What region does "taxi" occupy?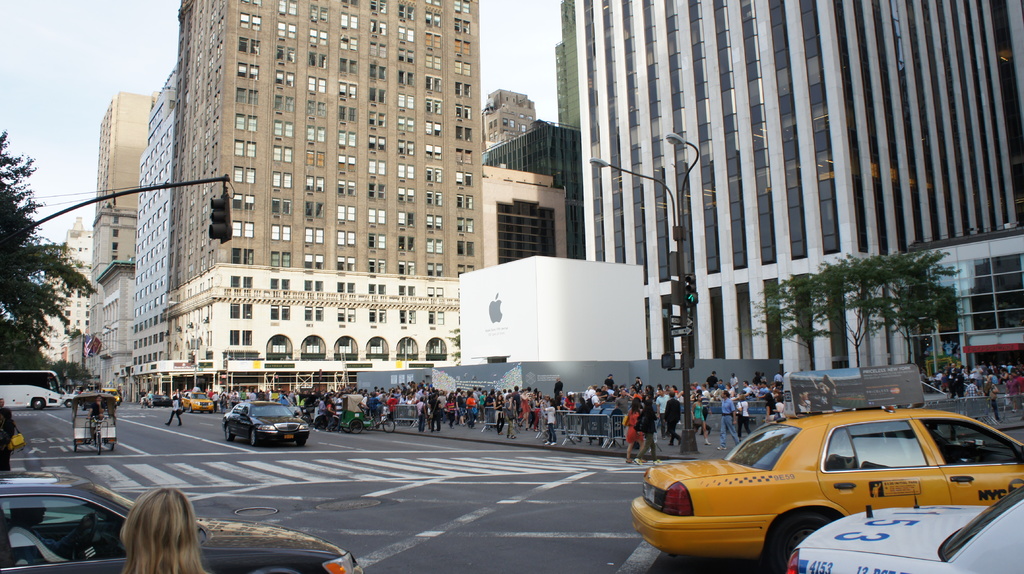
left=181, top=385, right=217, bottom=412.
